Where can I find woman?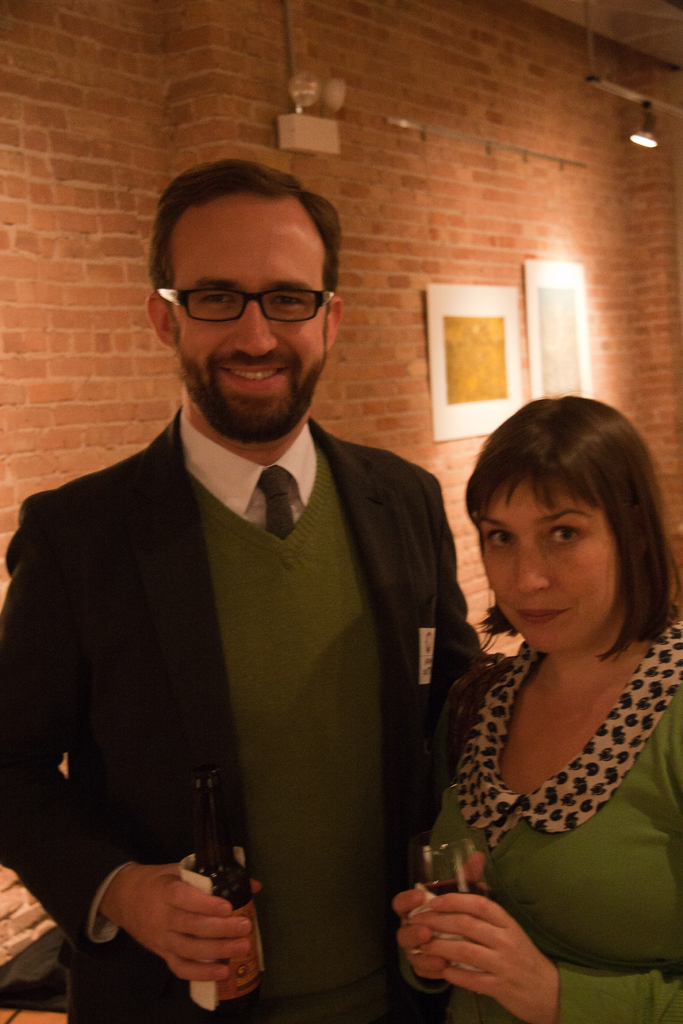
You can find it at (x1=404, y1=367, x2=682, y2=1018).
